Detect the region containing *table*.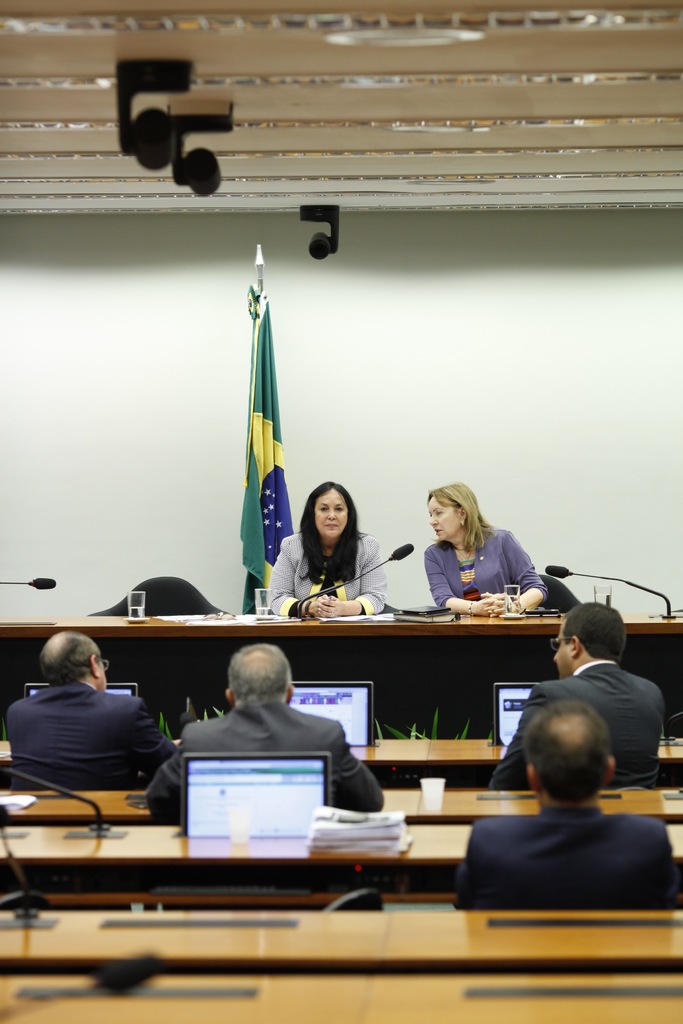
region(0, 548, 682, 756).
